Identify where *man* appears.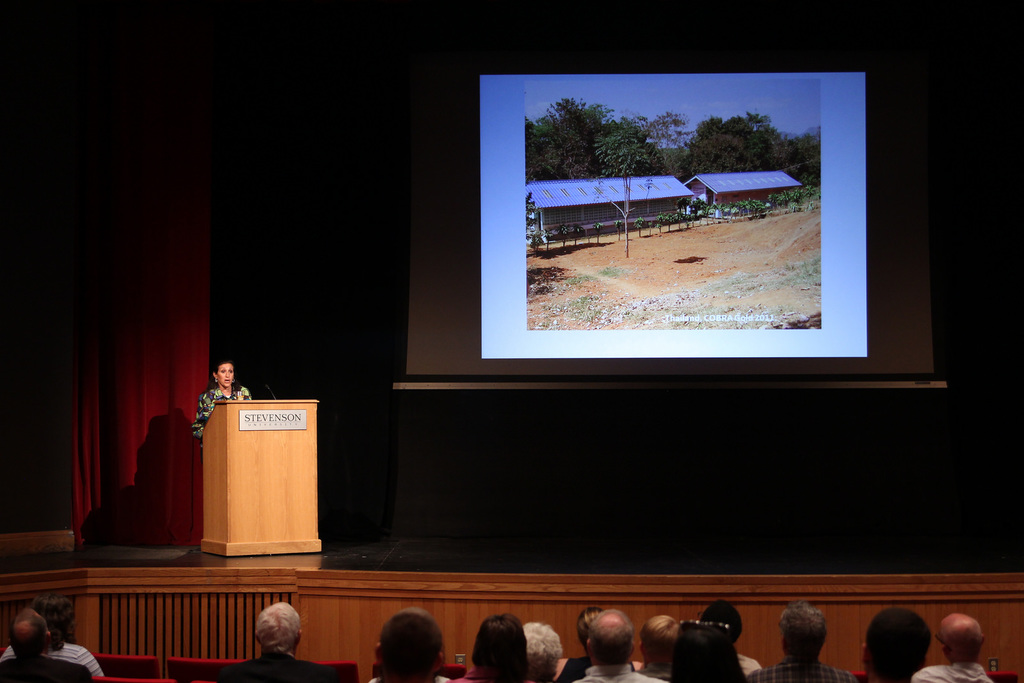
Appears at (left=218, top=609, right=351, bottom=682).
